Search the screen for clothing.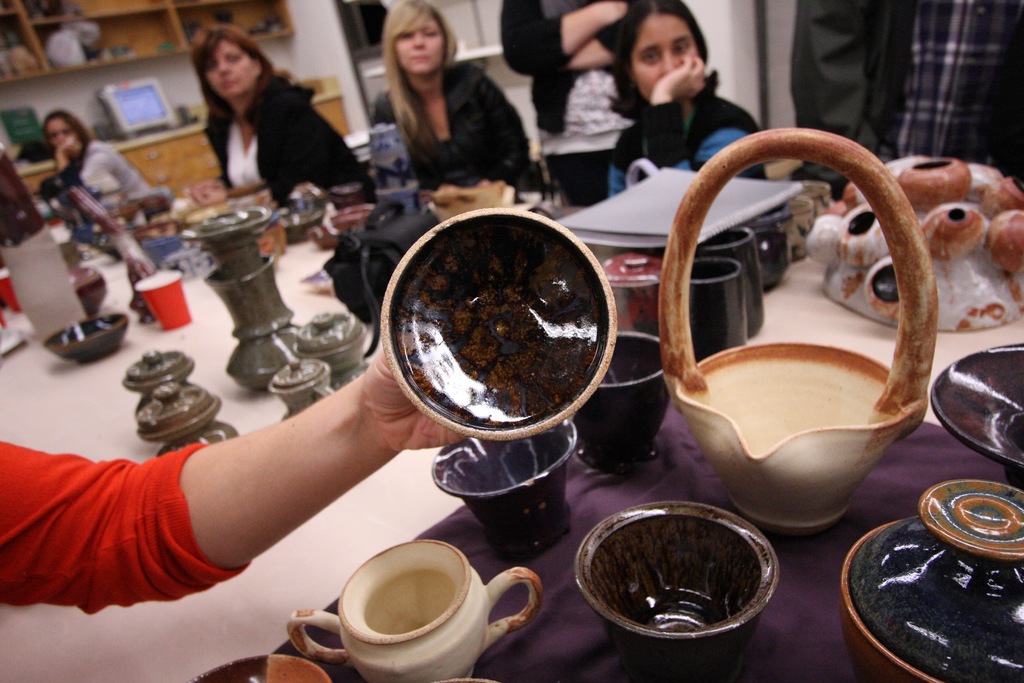
Found at pyautogui.locateOnScreen(180, 50, 360, 188).
